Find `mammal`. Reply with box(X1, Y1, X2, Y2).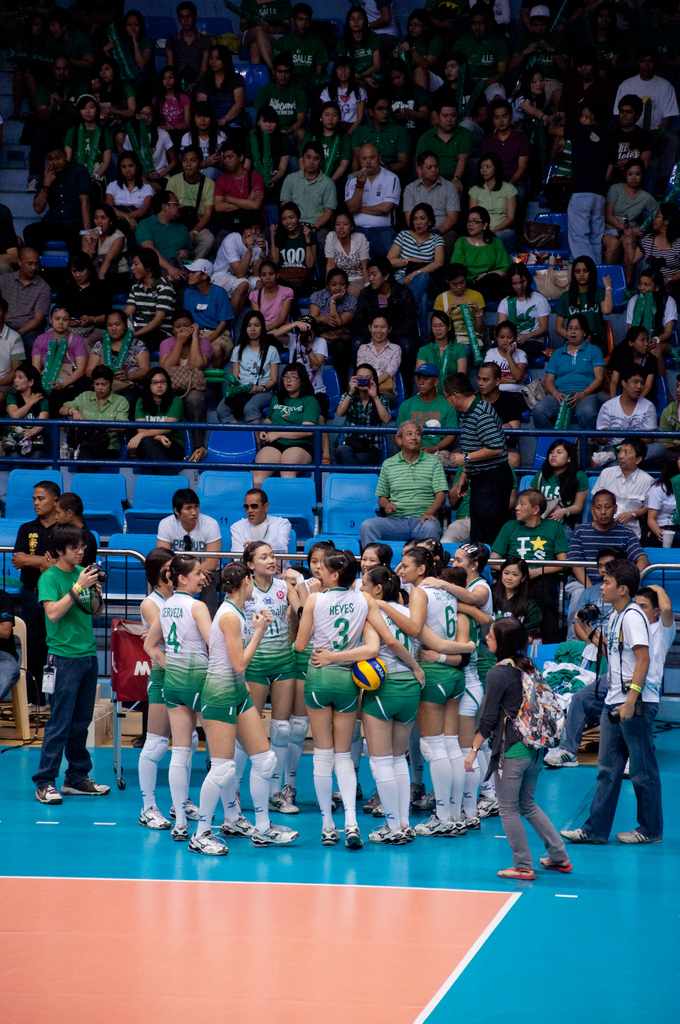
box(156, 487, 224, 616).
